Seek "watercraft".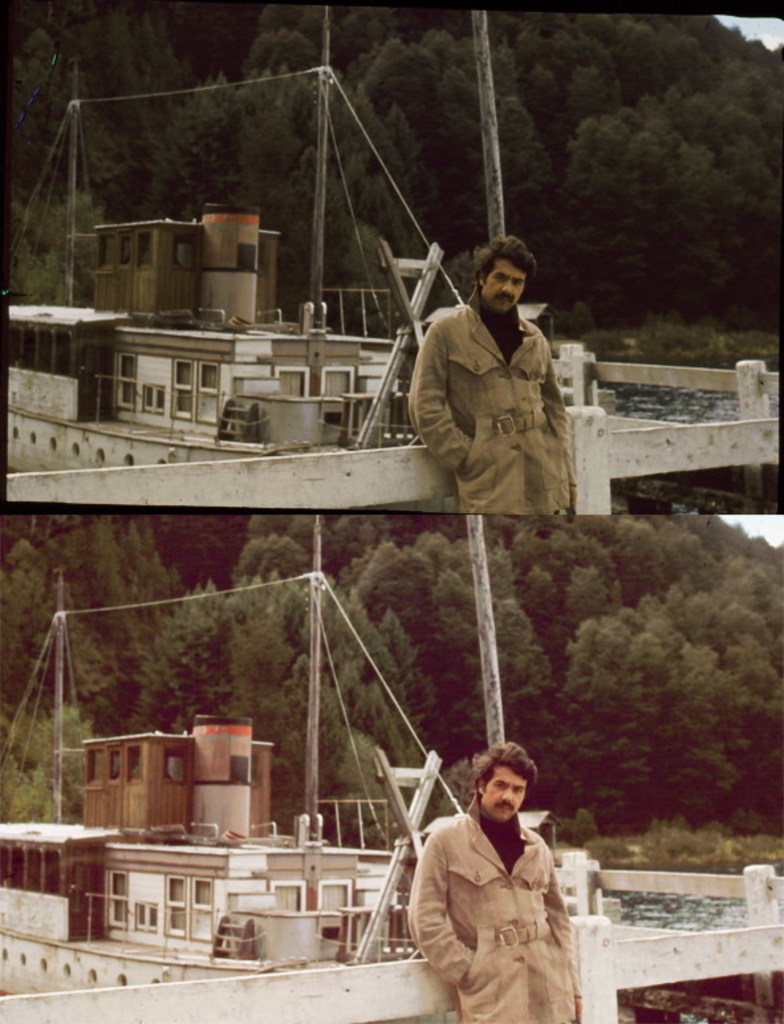
crop(4, 53, 470, 478).
